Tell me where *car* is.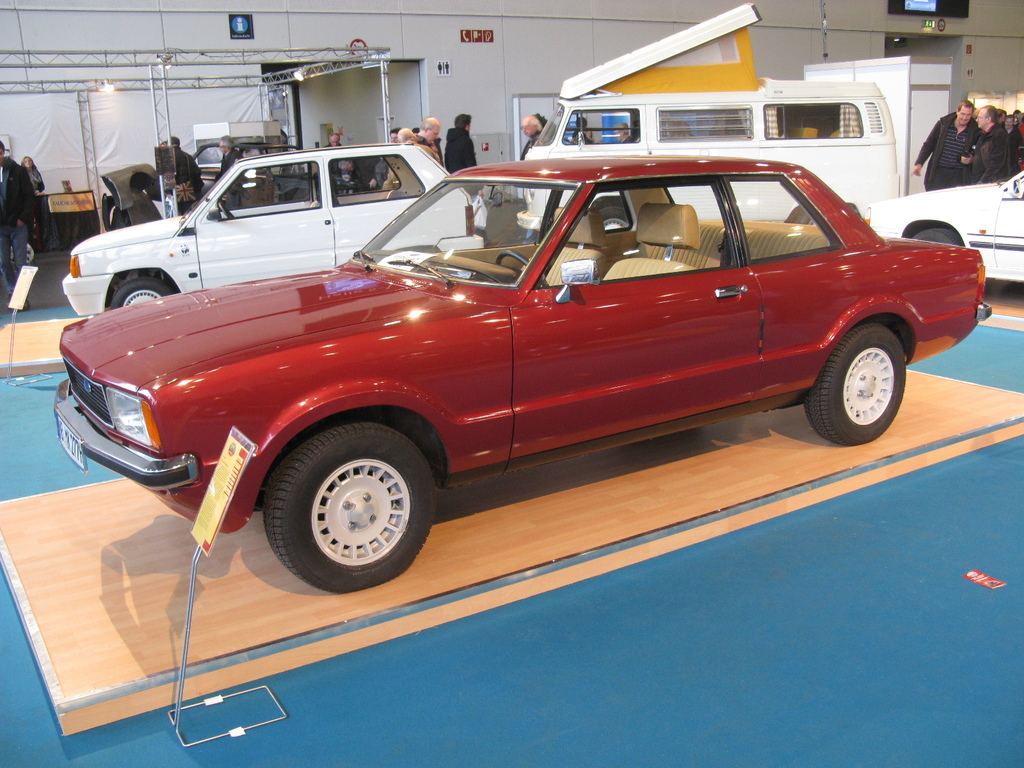
*car* is at 518, 4, 909, 243.
